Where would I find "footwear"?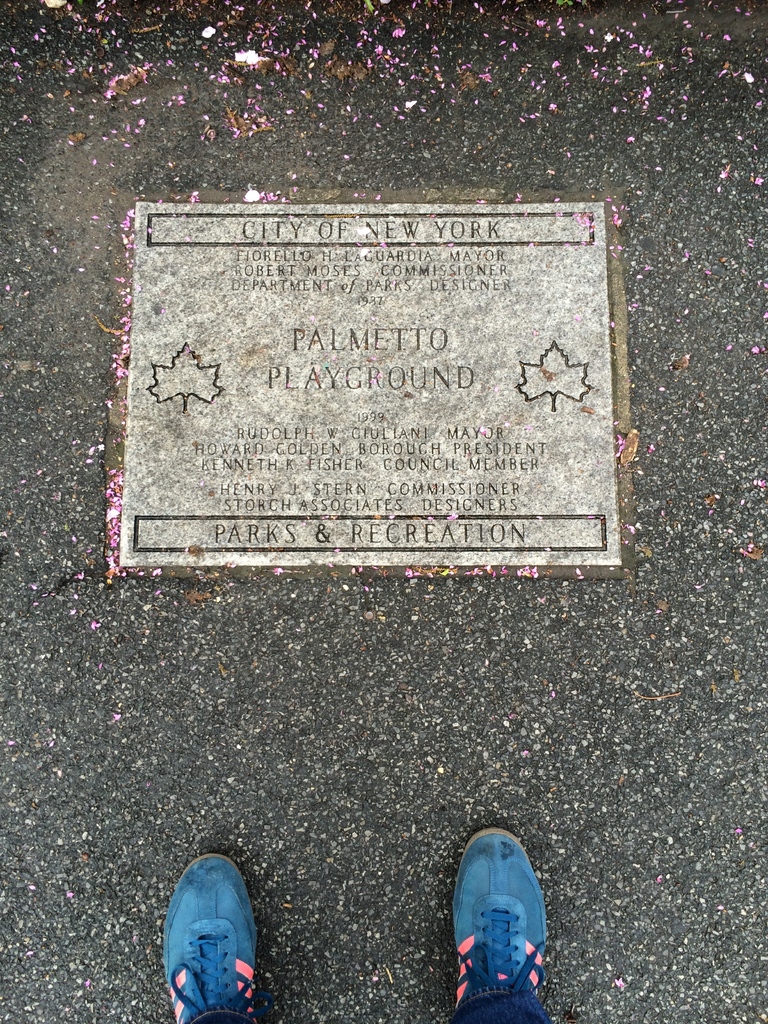
At x1=170 y1=851 x2=262 y2=1023.
